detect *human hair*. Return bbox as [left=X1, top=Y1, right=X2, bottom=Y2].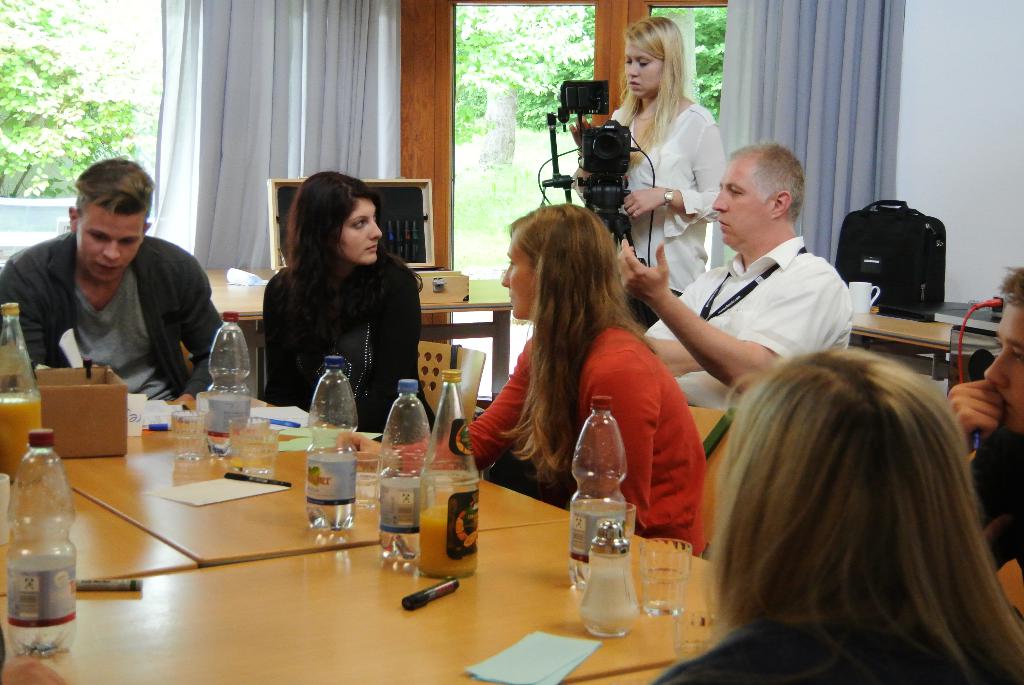
[left=505, top=200, right=669, bottom=492].
